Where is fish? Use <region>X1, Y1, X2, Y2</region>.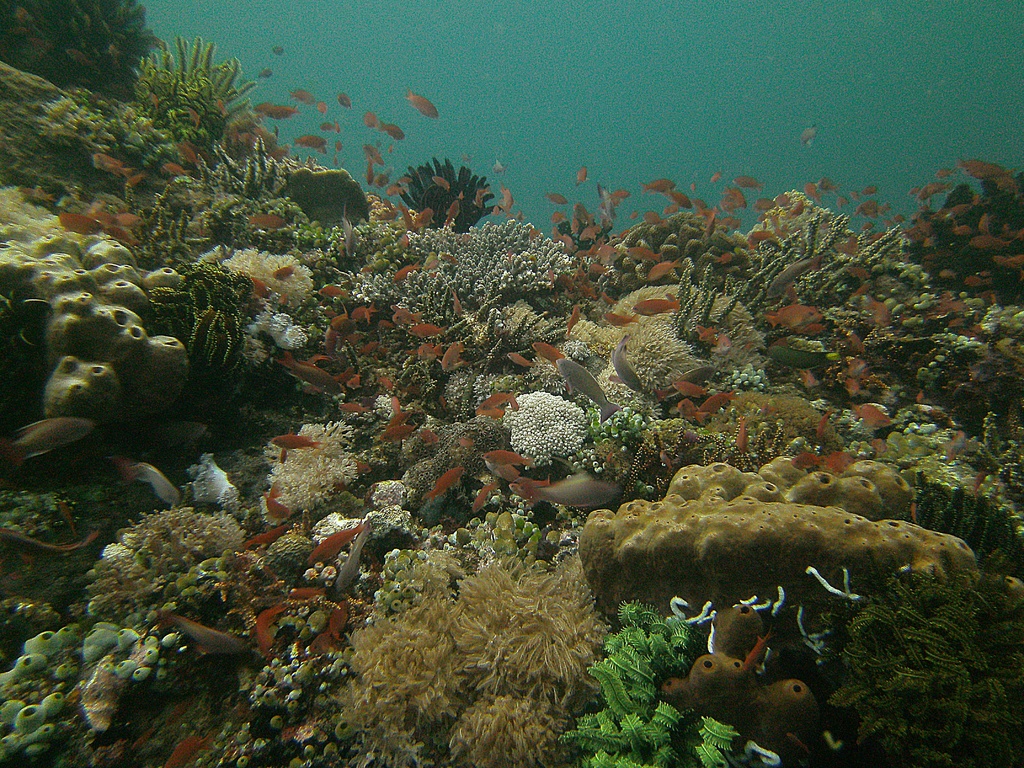
<region>633, 296, 682, 322</region>.
